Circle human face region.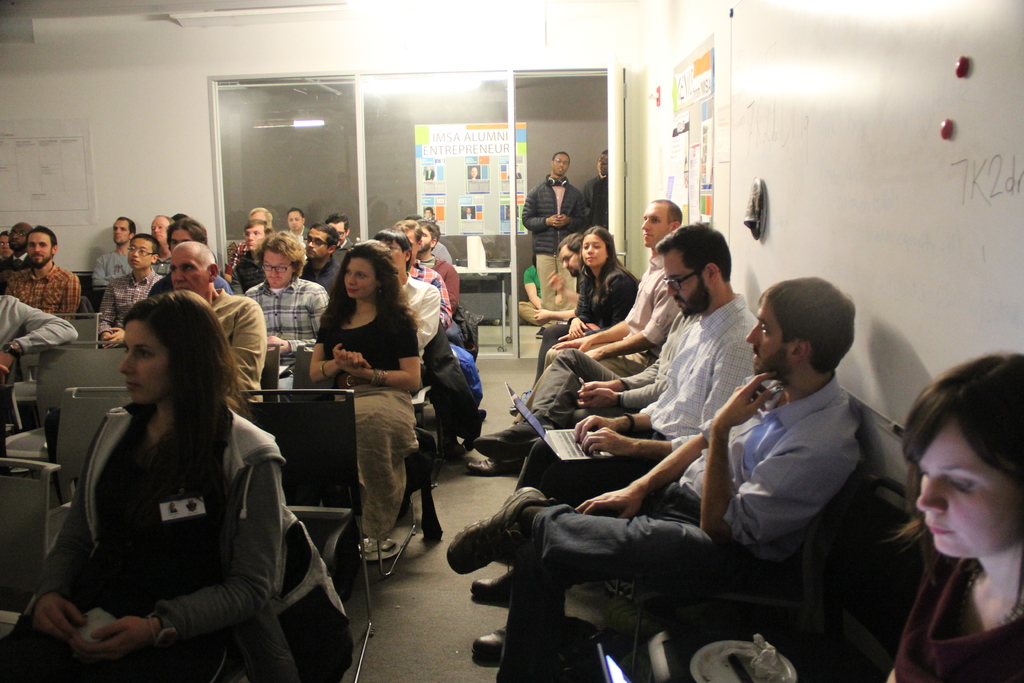
Region: select_region(583, 235, 607, 267).
